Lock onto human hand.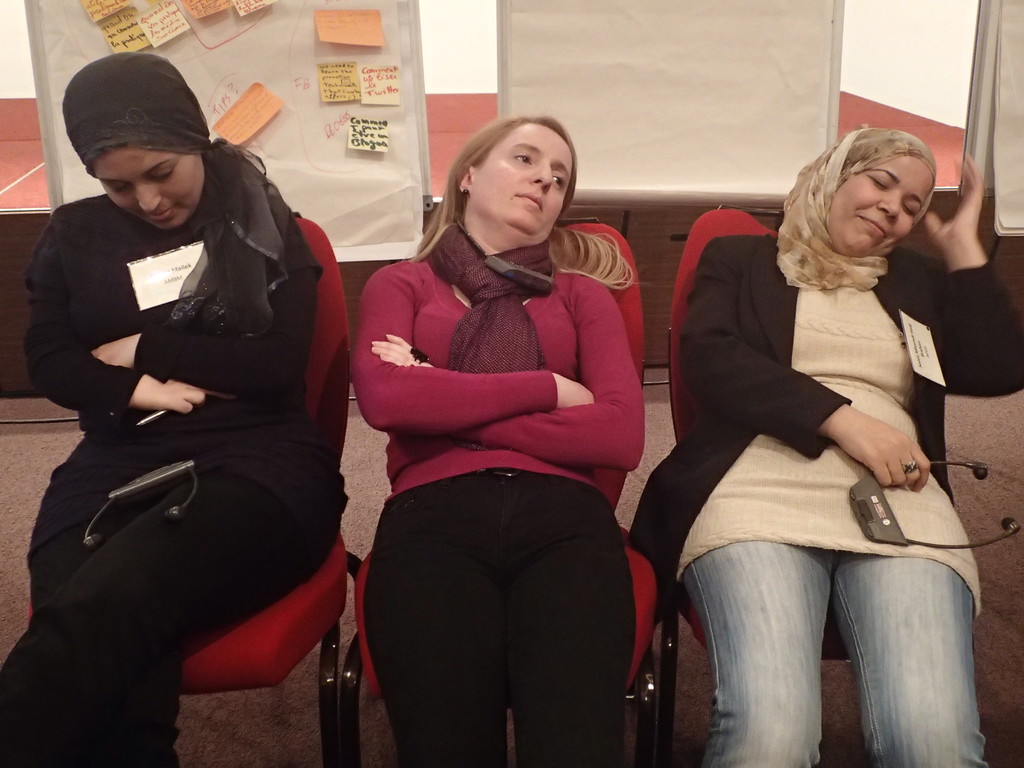
Locked: [x1=91, y1=335, x2=134, y2=369].
